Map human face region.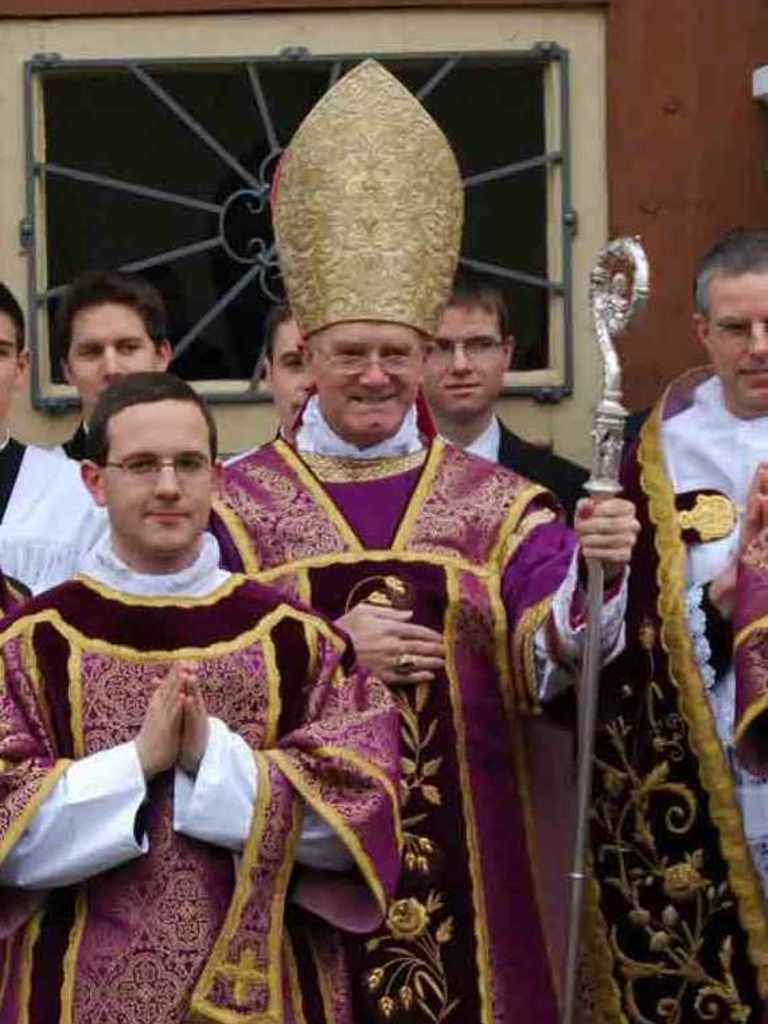
Mapped to l=98, t=397, r=211, b=552.
